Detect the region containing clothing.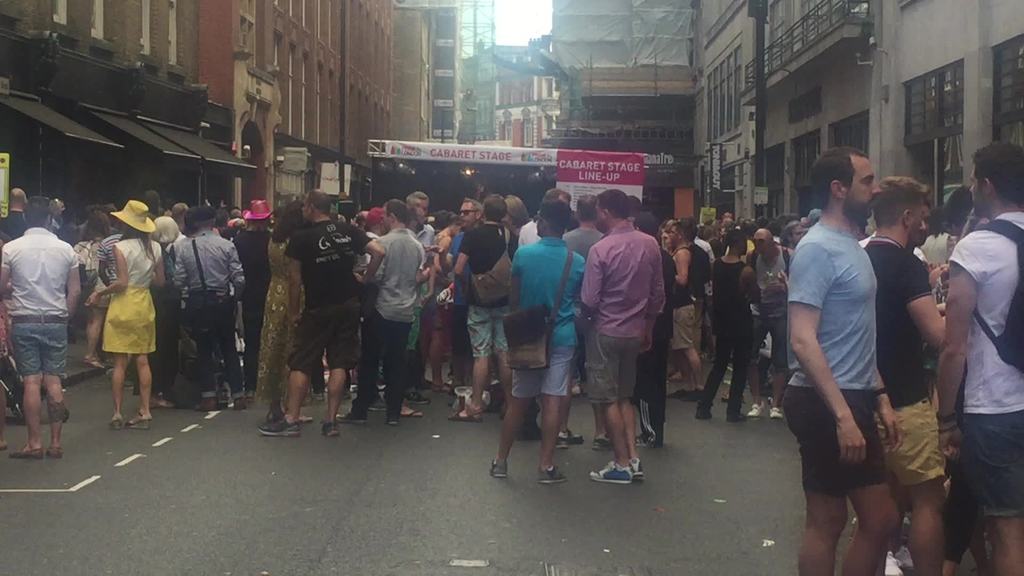
706 250 761 413.
